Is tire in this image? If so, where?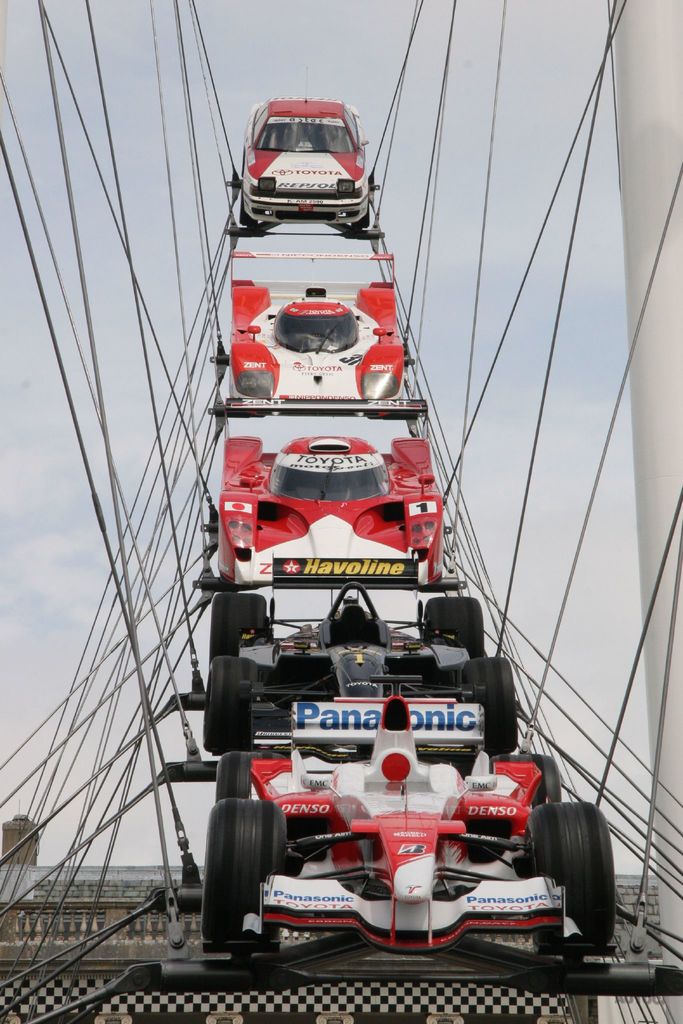
Yes, at 208,799,286,941.
